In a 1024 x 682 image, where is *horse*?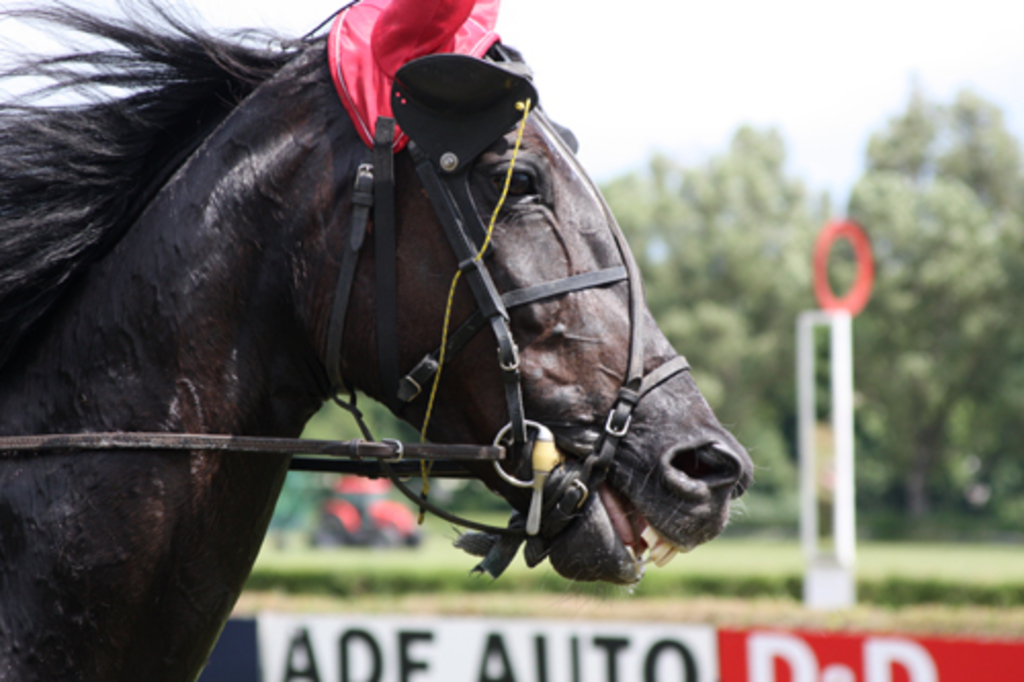
box(0, 0, 758, 680).
